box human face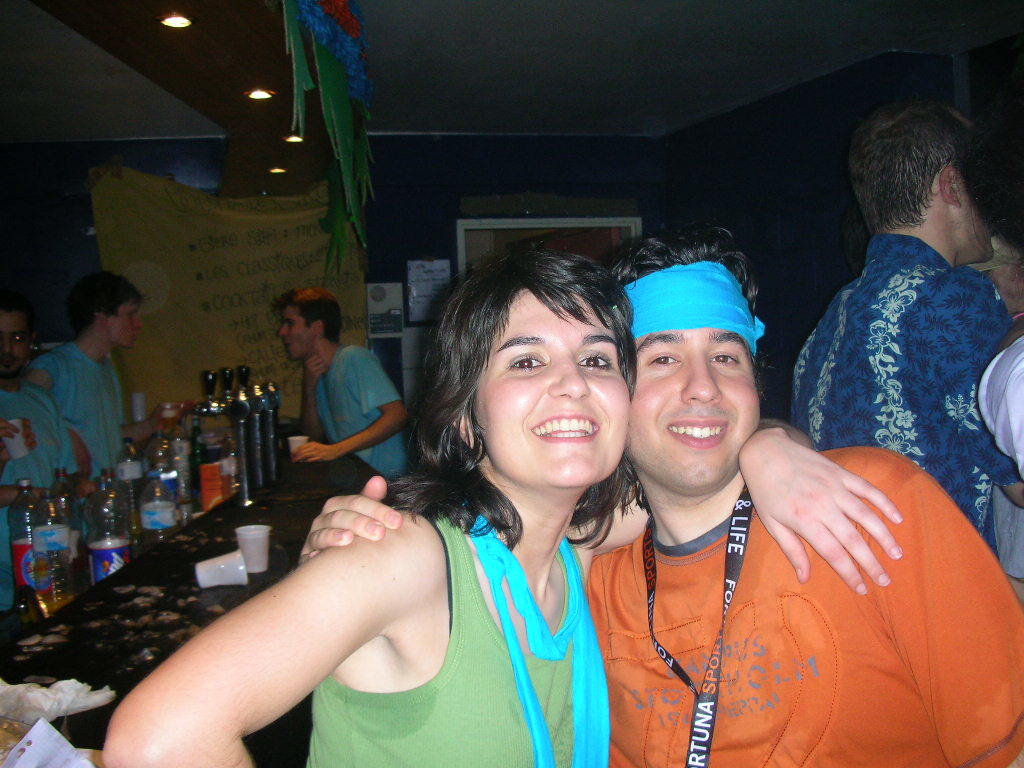
region(632, 329, 761, 489)
